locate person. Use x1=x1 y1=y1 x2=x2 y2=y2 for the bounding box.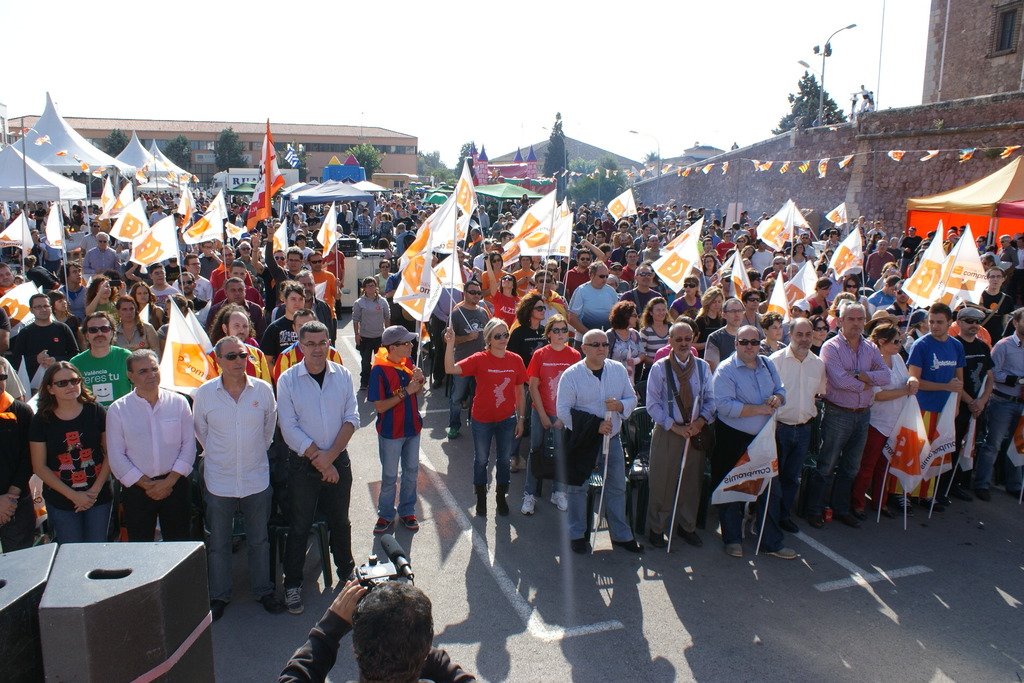
x1=879 y1=277 x2=927 y2=324.
